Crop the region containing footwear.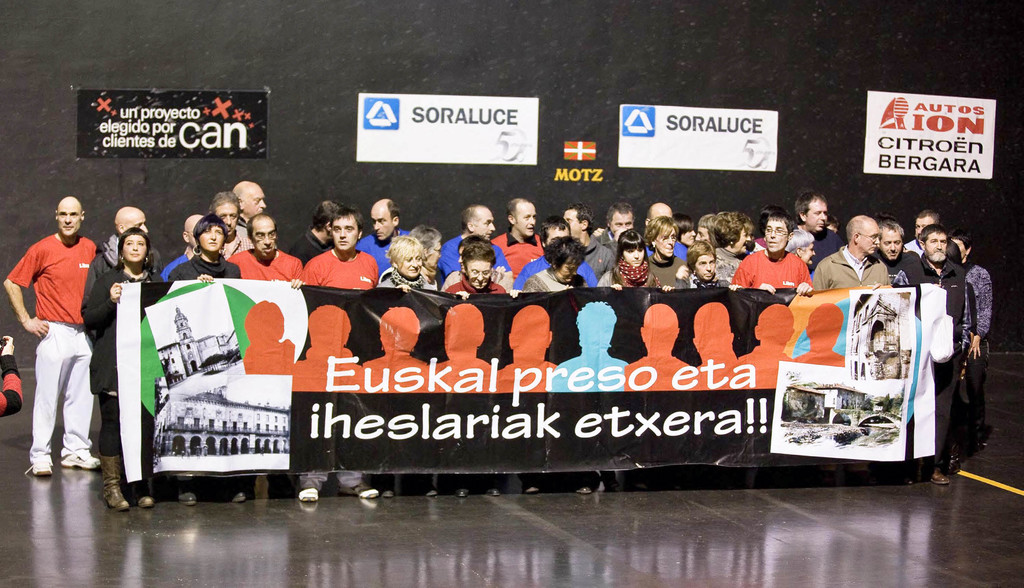
Crop region: {"x1": 134, "y1": 488, "x2": 156, "y2": 509}.
